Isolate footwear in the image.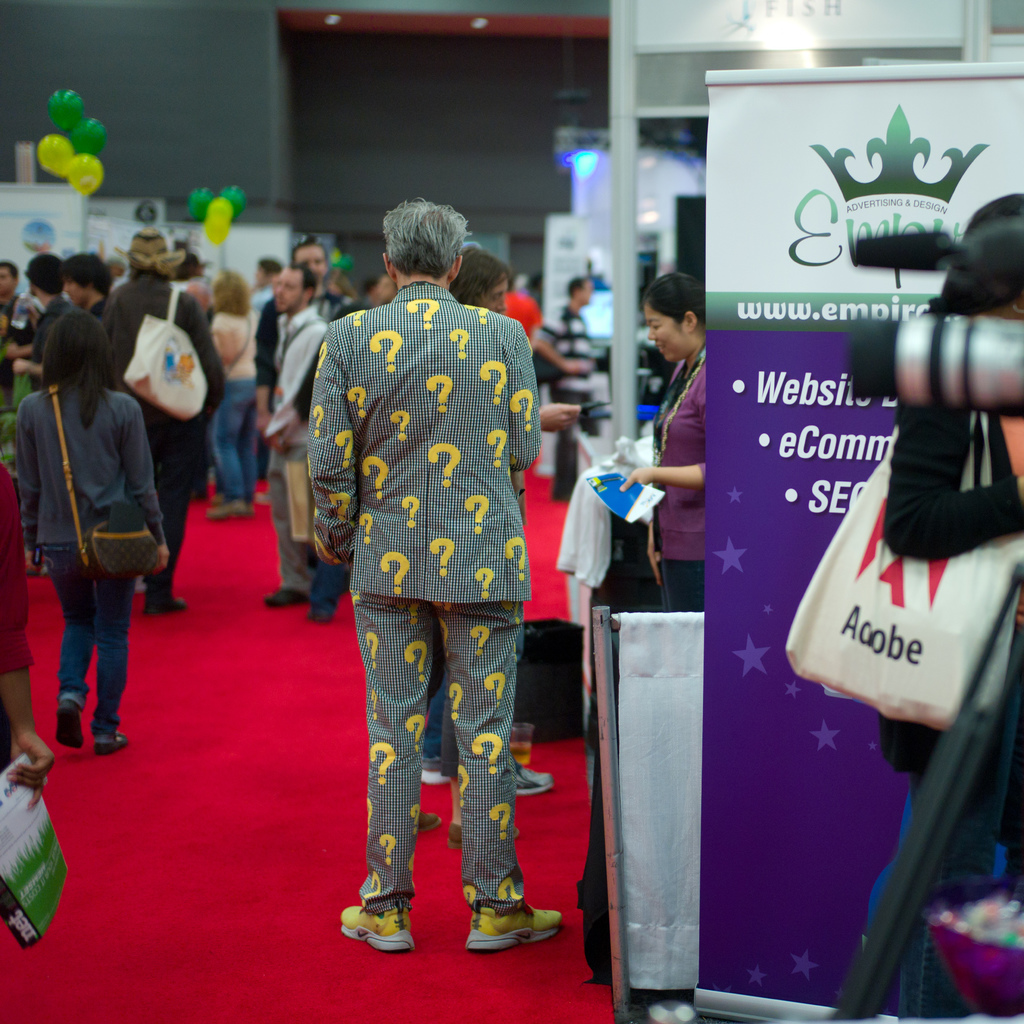
Isolated region: 95/732/130/756.
